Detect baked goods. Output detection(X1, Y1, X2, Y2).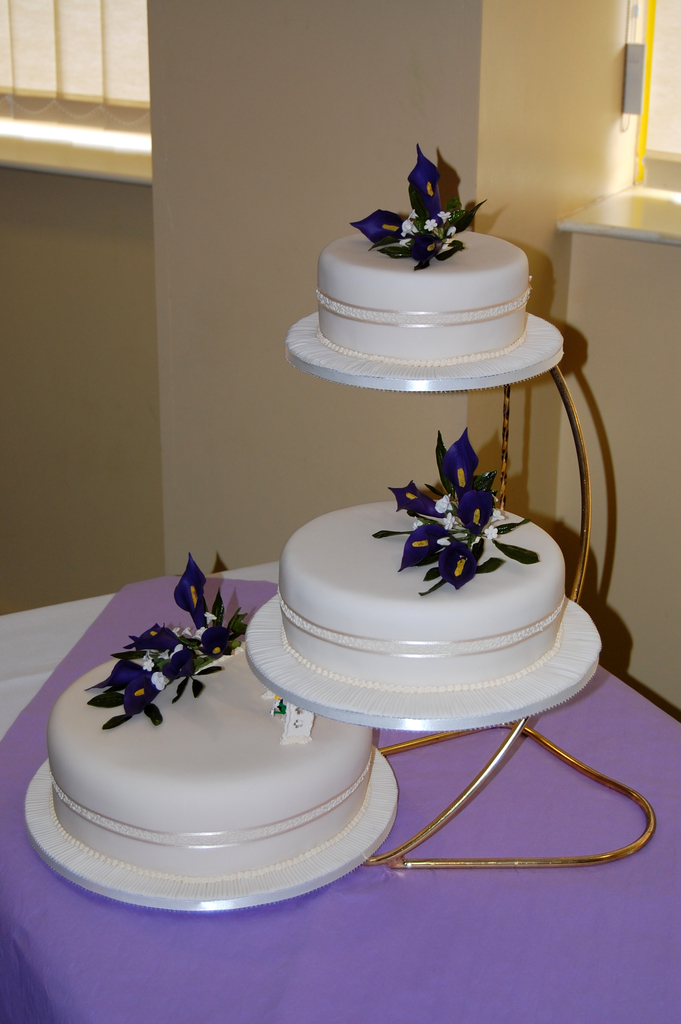
detection(277, 433, 570, 692).
